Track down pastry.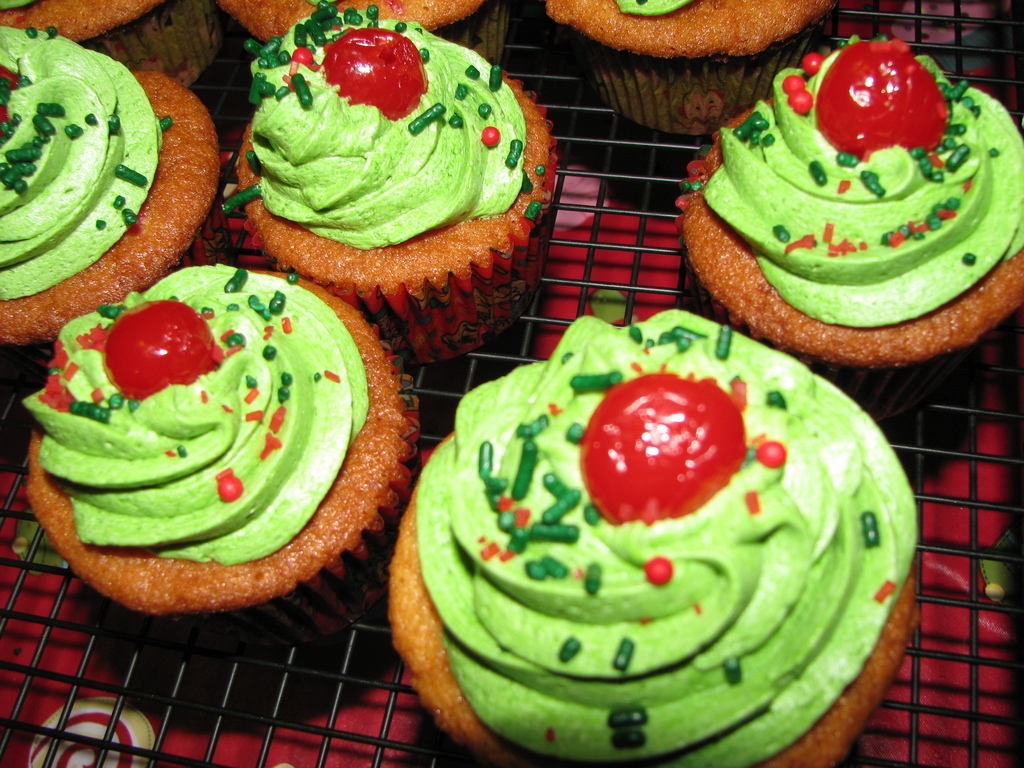
Tracked to <bbox>224, 0, 499, 35</bbox>.
